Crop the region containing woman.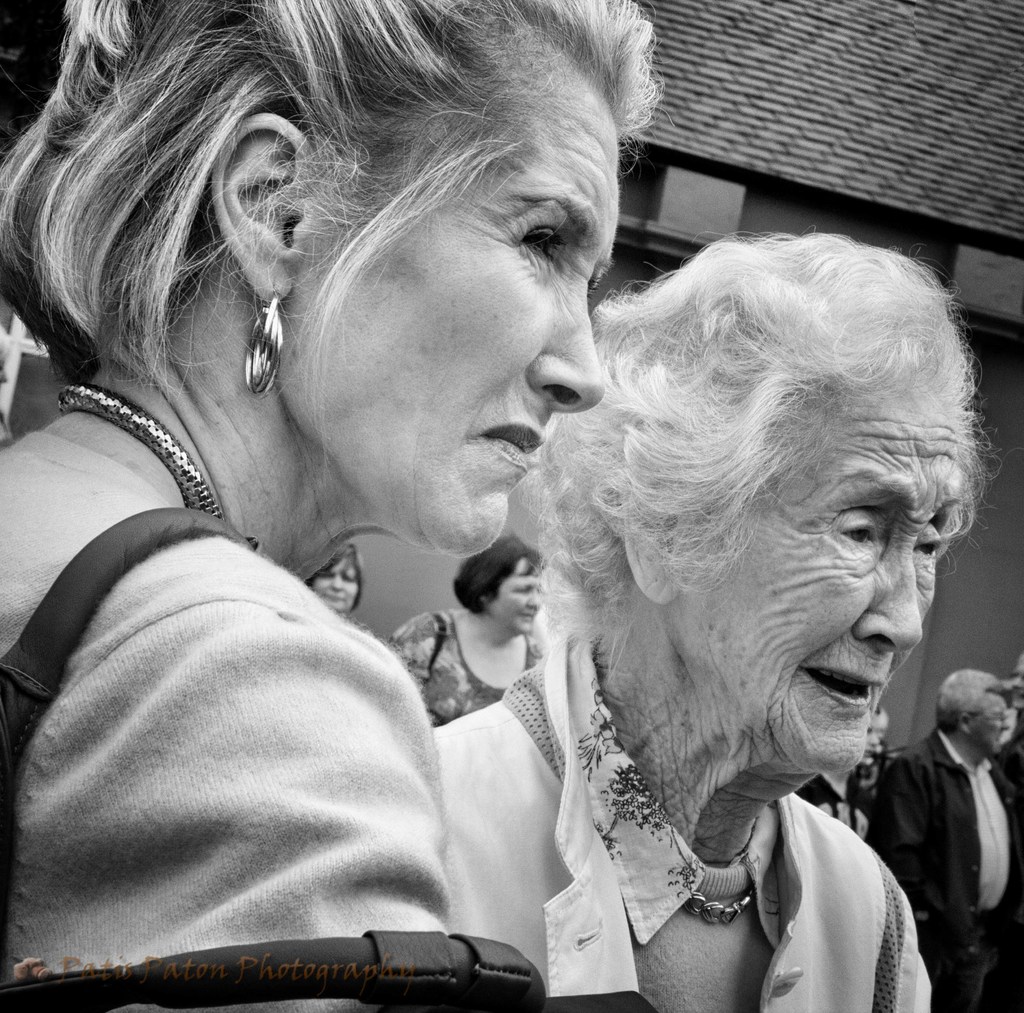
Crop region: crop(379, 147, 982, 1004).
